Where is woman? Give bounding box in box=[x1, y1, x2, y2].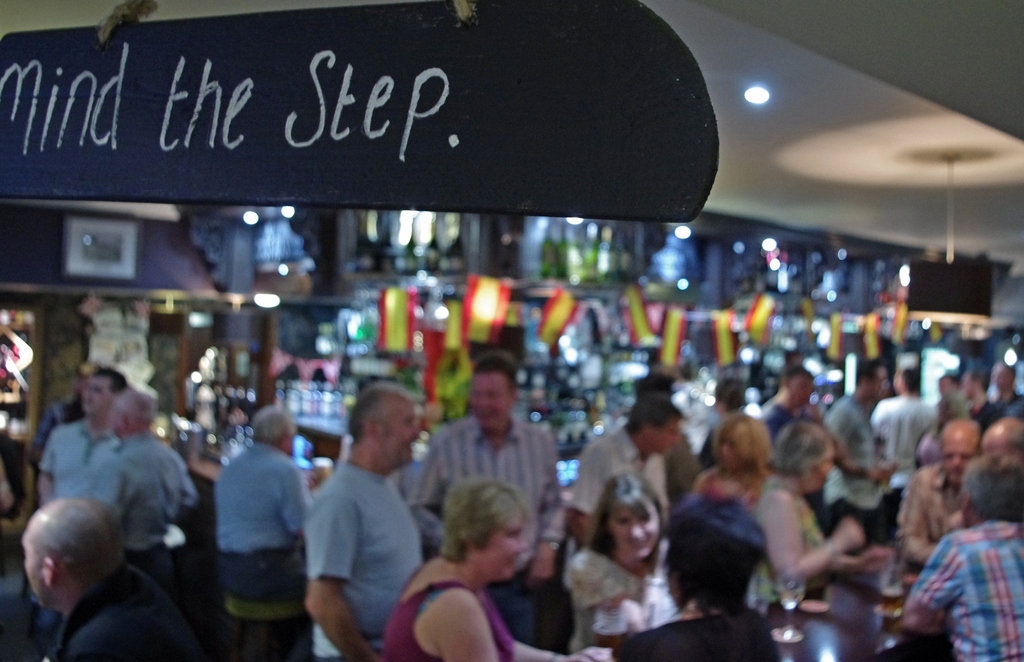
box=[684, 409, 777, 509].
